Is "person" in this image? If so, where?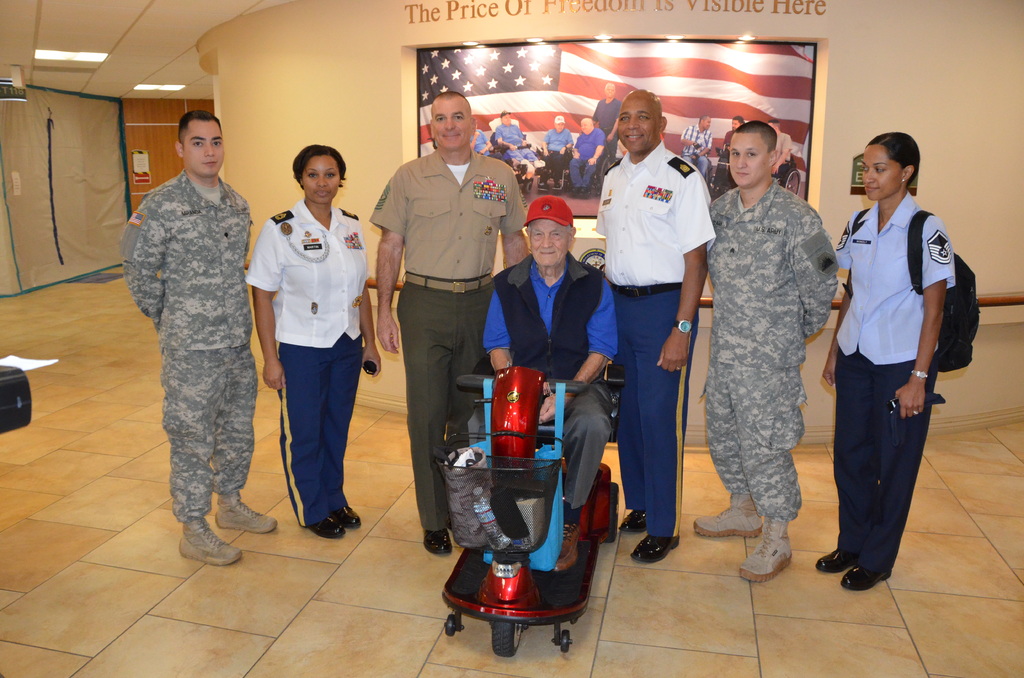
Yes, at pyautogui.locateOnScreen(535, 115, 573, 195).
